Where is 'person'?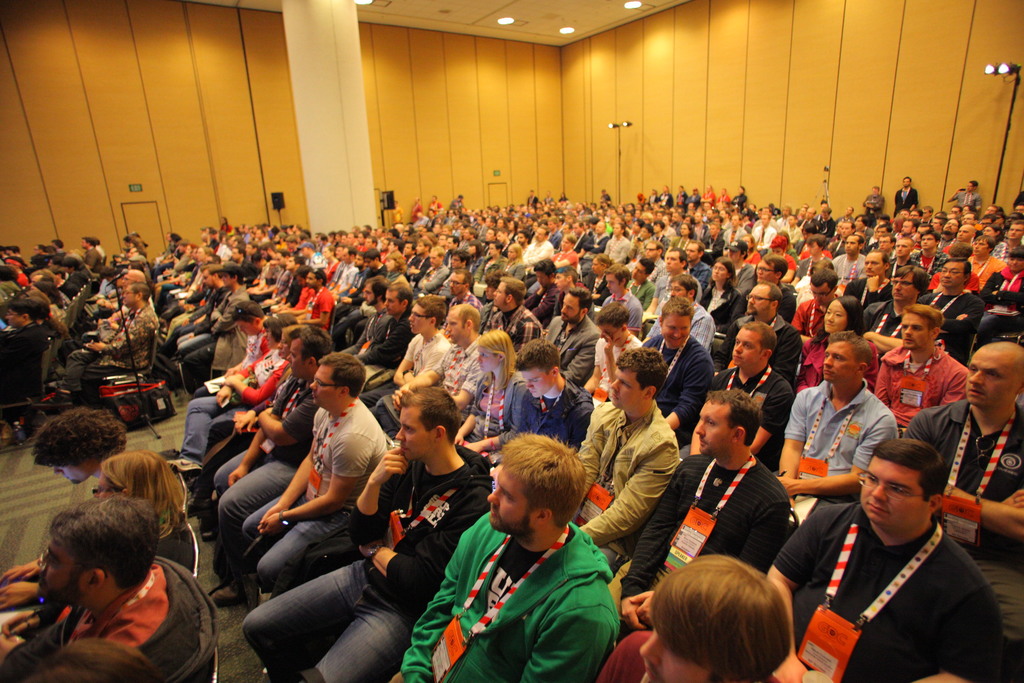
(947, 177, 977, 209).
